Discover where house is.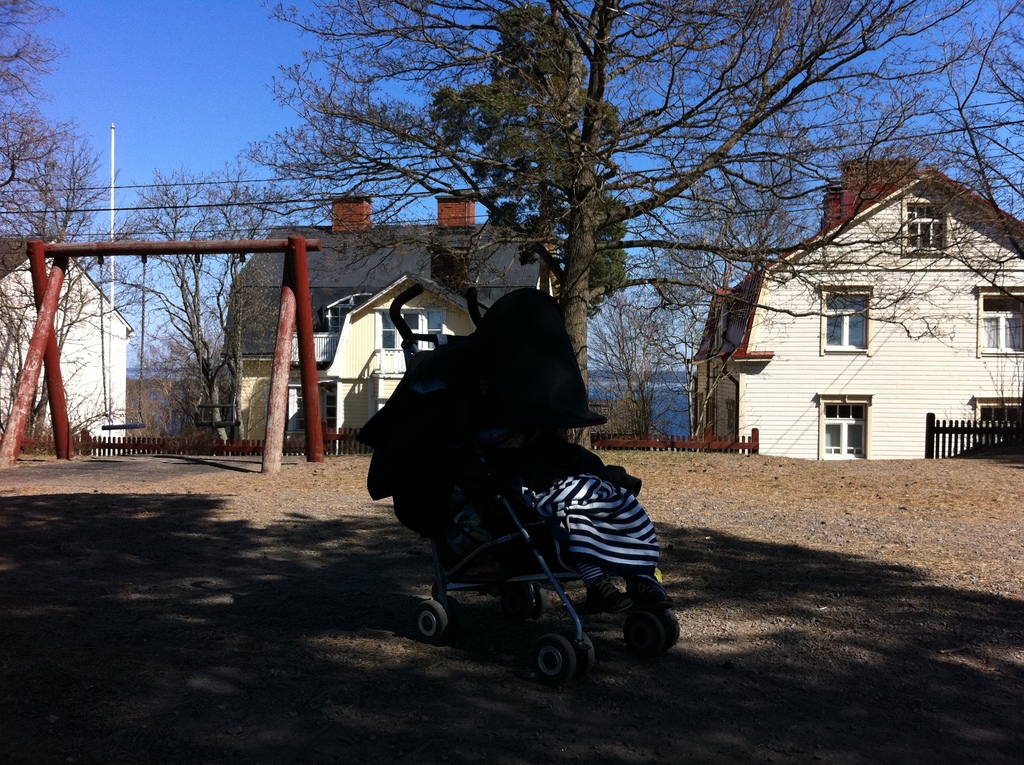
Discovered at region(747, 169, 991, 478).
